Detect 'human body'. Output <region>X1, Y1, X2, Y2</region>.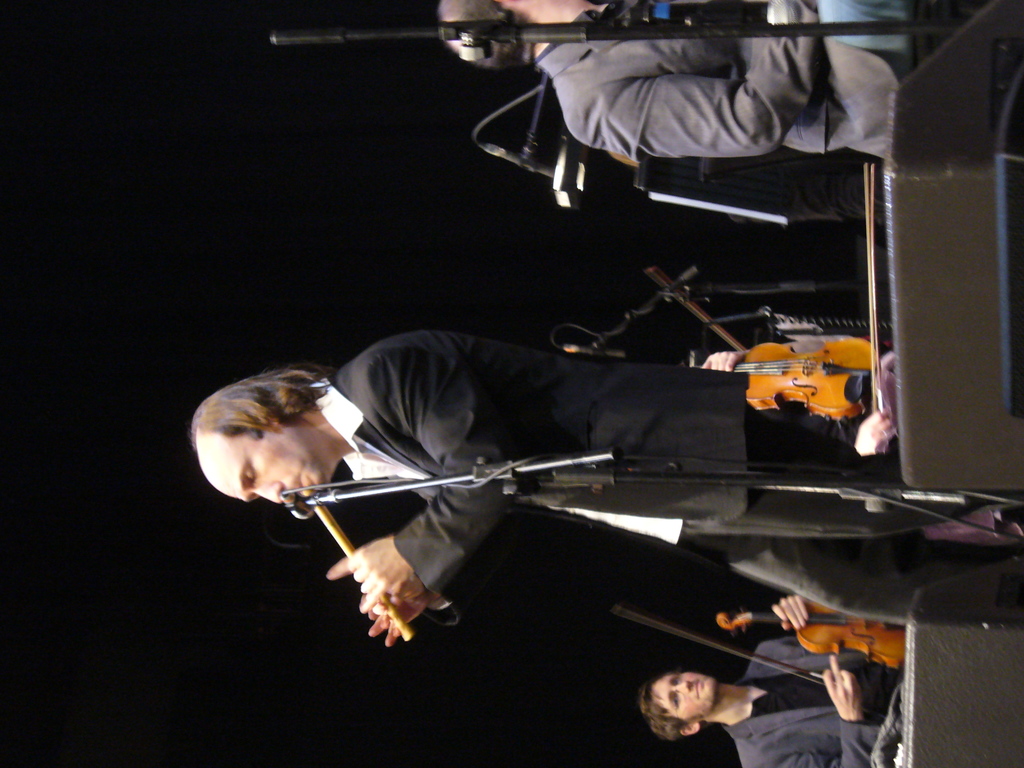
<region>195, 375, 1016, 640</region>.
